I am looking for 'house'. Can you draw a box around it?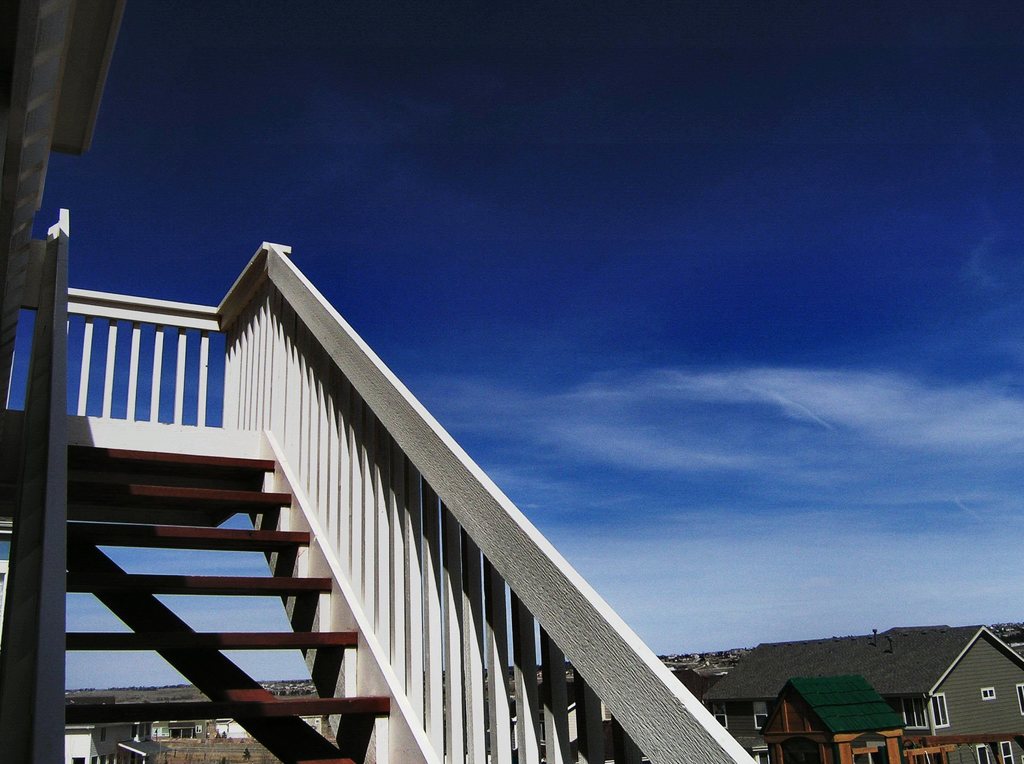
Sure, the bounding box is <region>145, 688, 217, 763</region>.
